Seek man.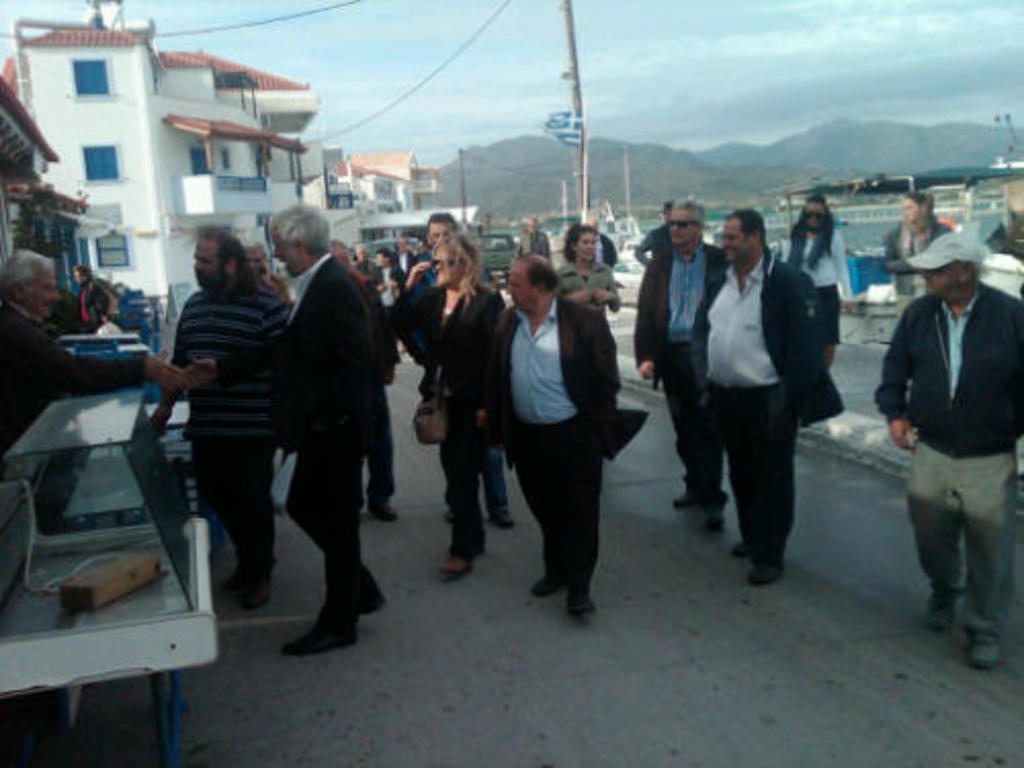
<region>401, 207, 516, 528</region>.
